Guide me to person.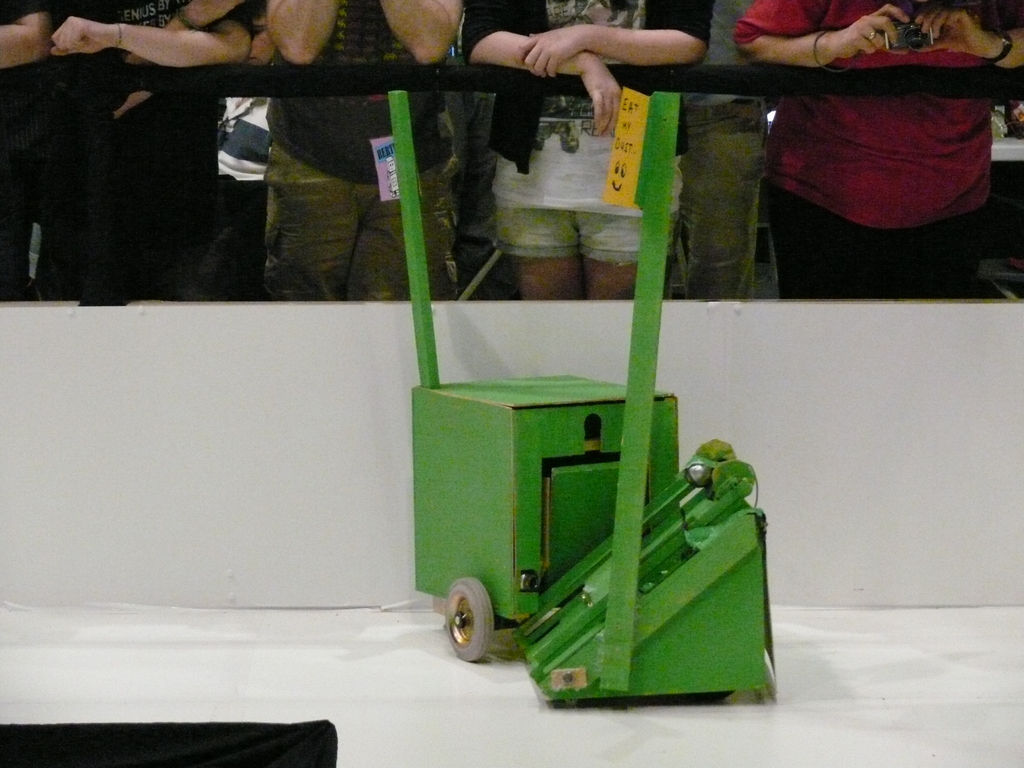
Guidance: l=435, t=0, r=792, b=243.
